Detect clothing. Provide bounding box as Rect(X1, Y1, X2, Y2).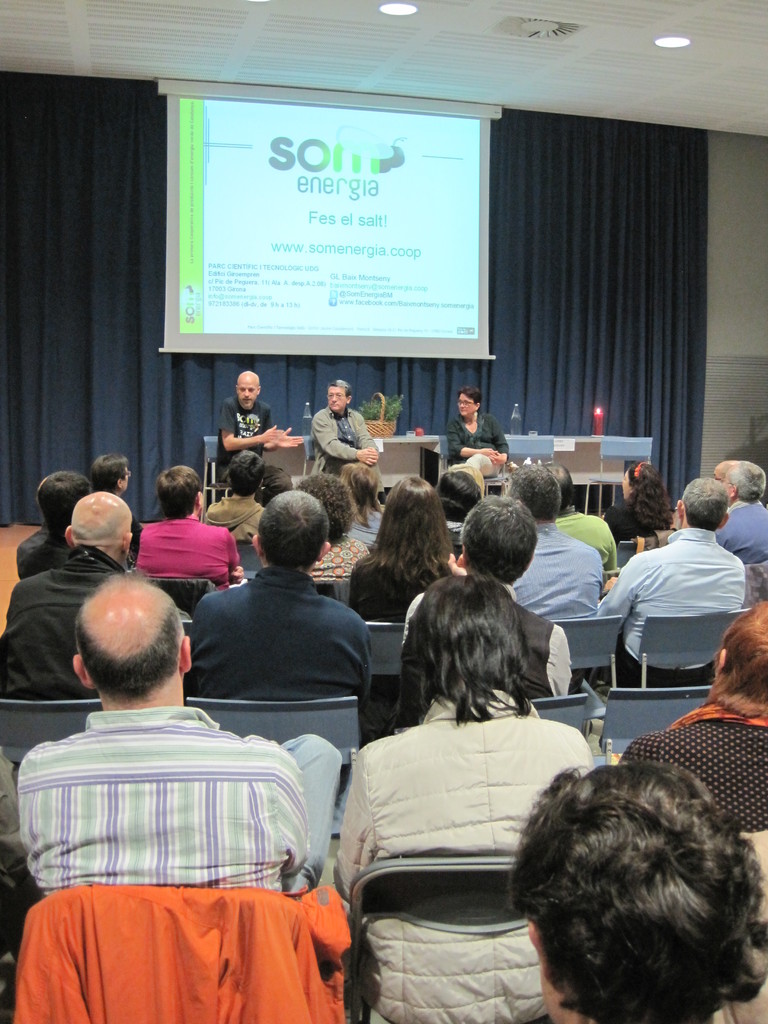
Rect(348, 502, 384, 547).
